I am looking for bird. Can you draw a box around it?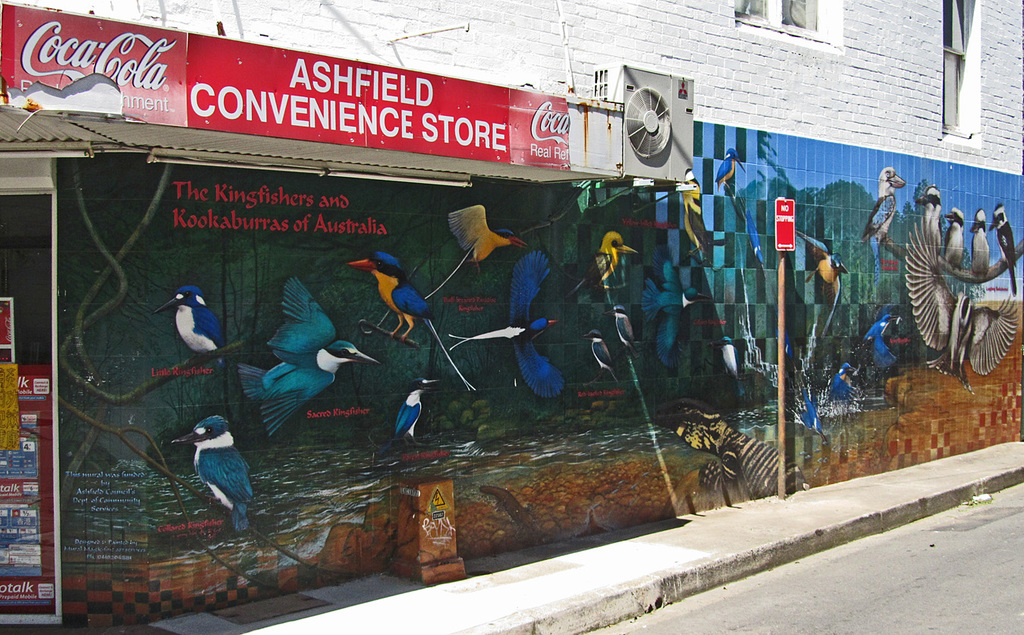
Sure, the bounding box is 155,284,229,369.
